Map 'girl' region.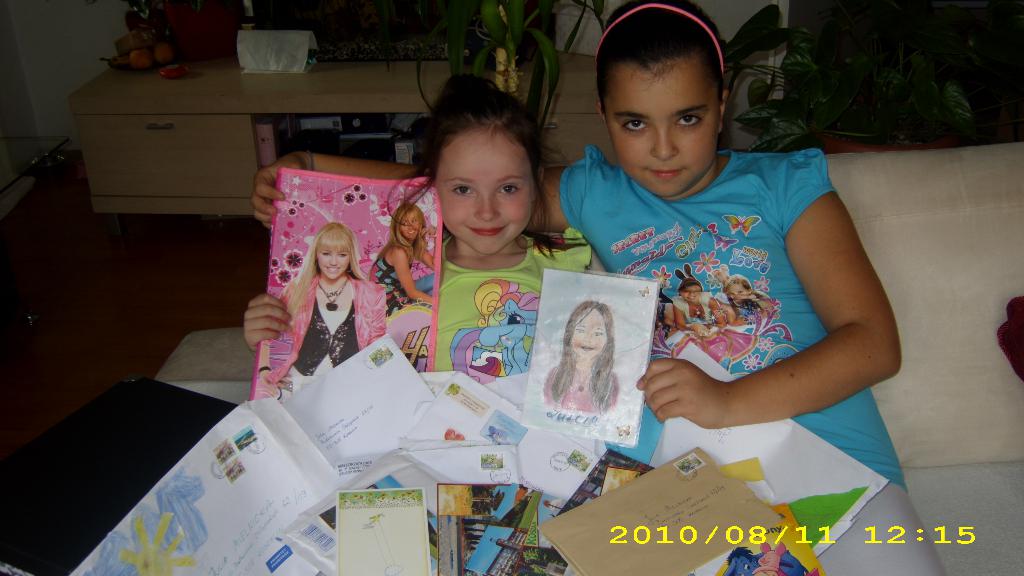
Mapped to {"left": 255, "top": 225, "right": 382, "bottom": 399}.
